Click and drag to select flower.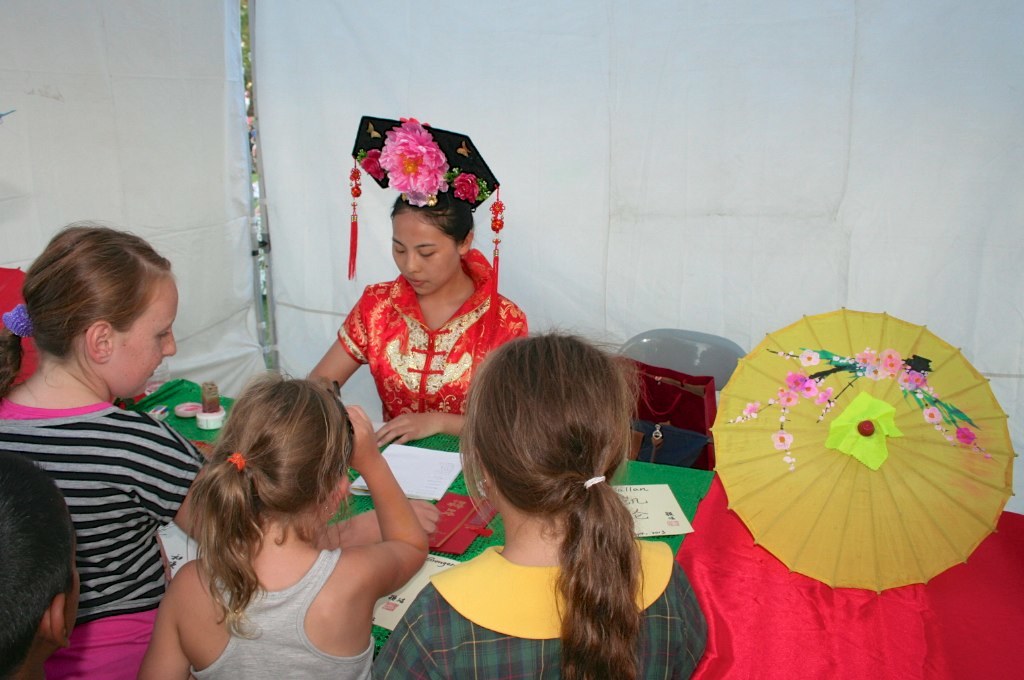
Selection: box=[798, 348, 820, 366].
